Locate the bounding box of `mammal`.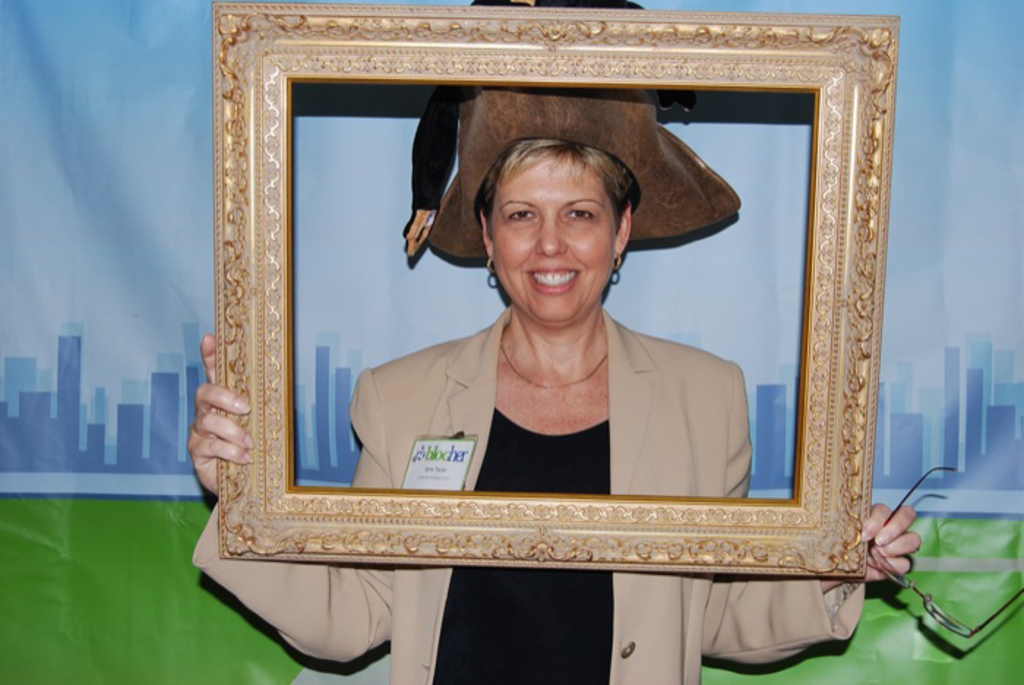
Bounding box: pyautogui.locateOnScreen(173, 0, 935, 684).
